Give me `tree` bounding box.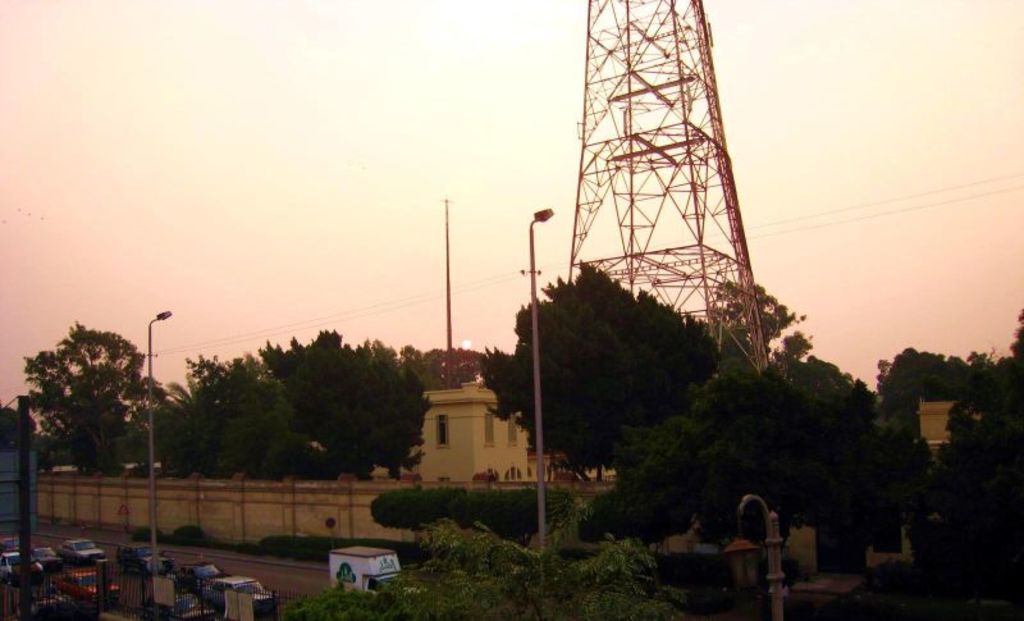
773 352 858 398.
